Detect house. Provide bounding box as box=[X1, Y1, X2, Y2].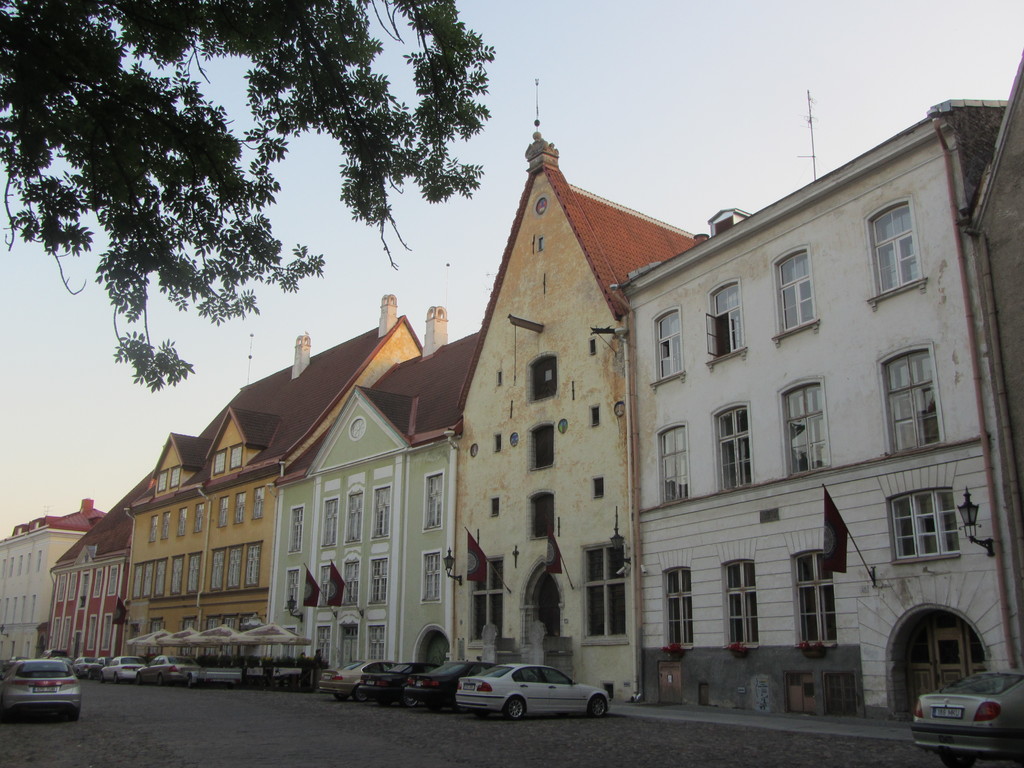
box=[437, 76, 715, 707].
